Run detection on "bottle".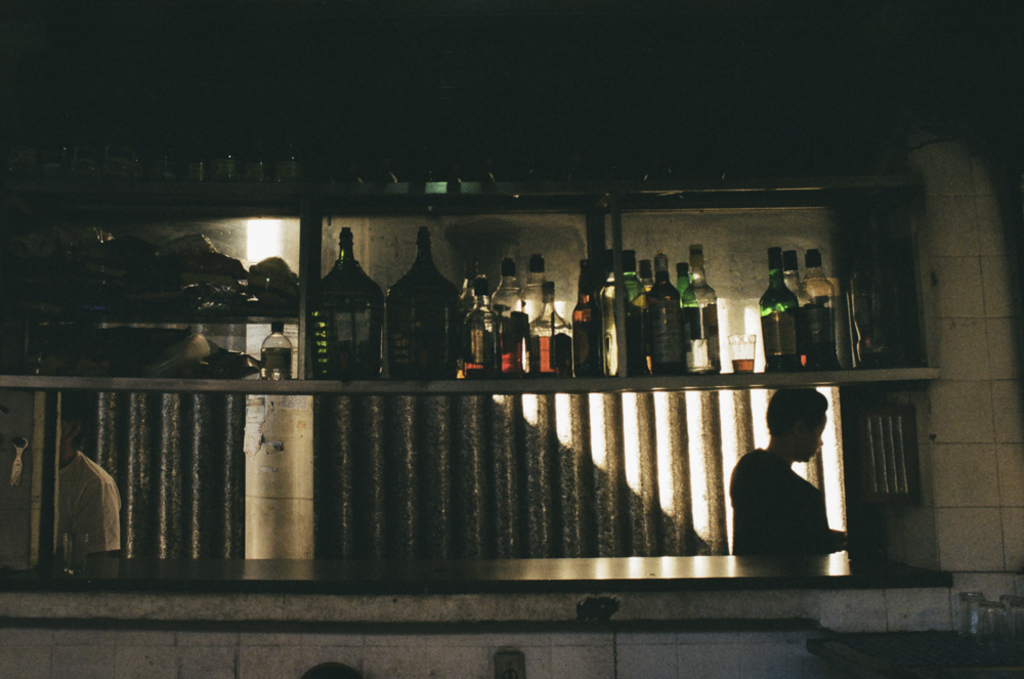
Result: <bbox>455, 280, 510, 387</bbox>.
